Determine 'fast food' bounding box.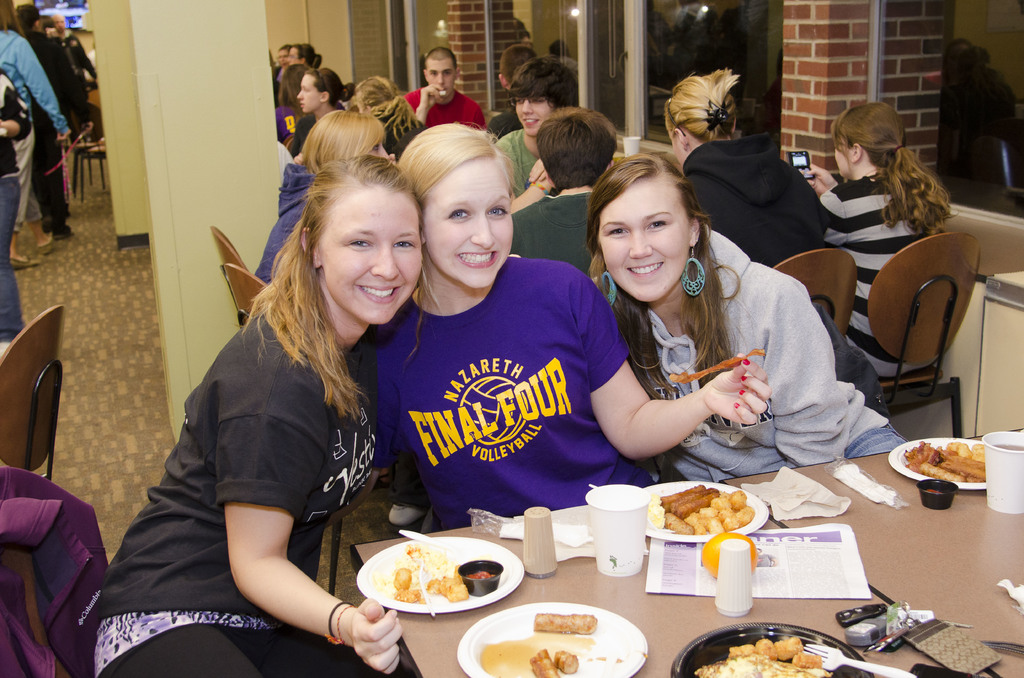
Determined: rect(671, 348, 765, 381).
